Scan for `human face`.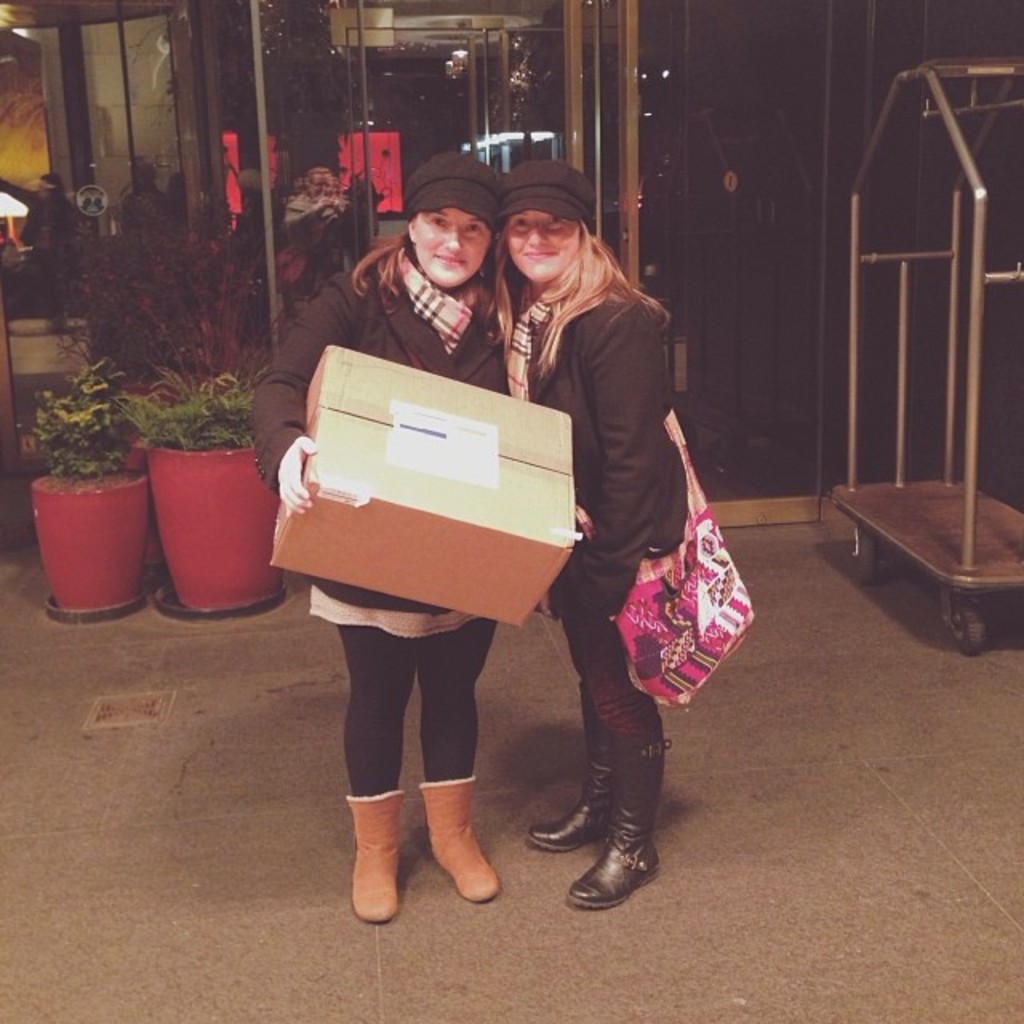
Scan result: 509, 206, 578, 283.
